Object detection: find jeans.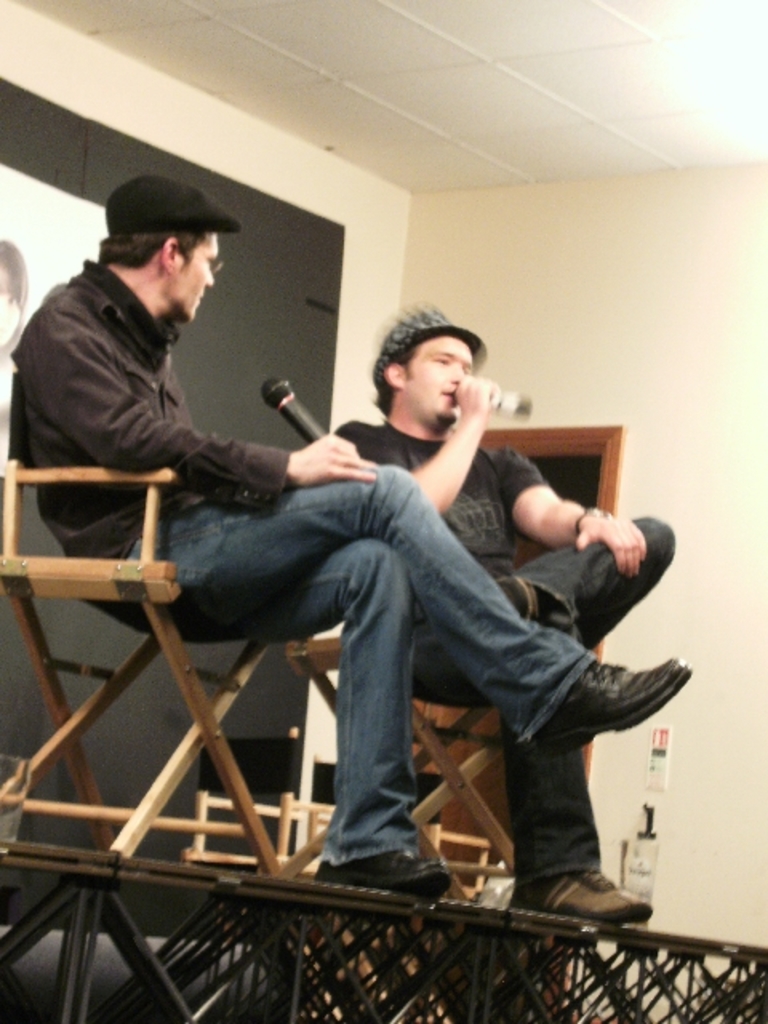
box(394, 515, 677, 882).
